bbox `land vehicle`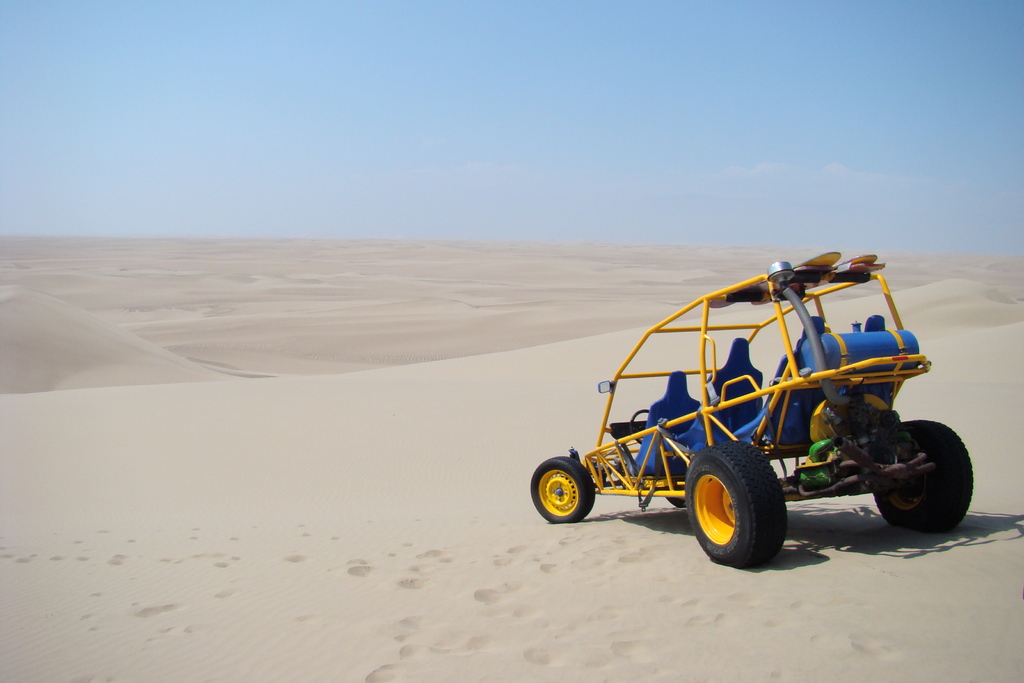
box(560, 248, 970, 568)
